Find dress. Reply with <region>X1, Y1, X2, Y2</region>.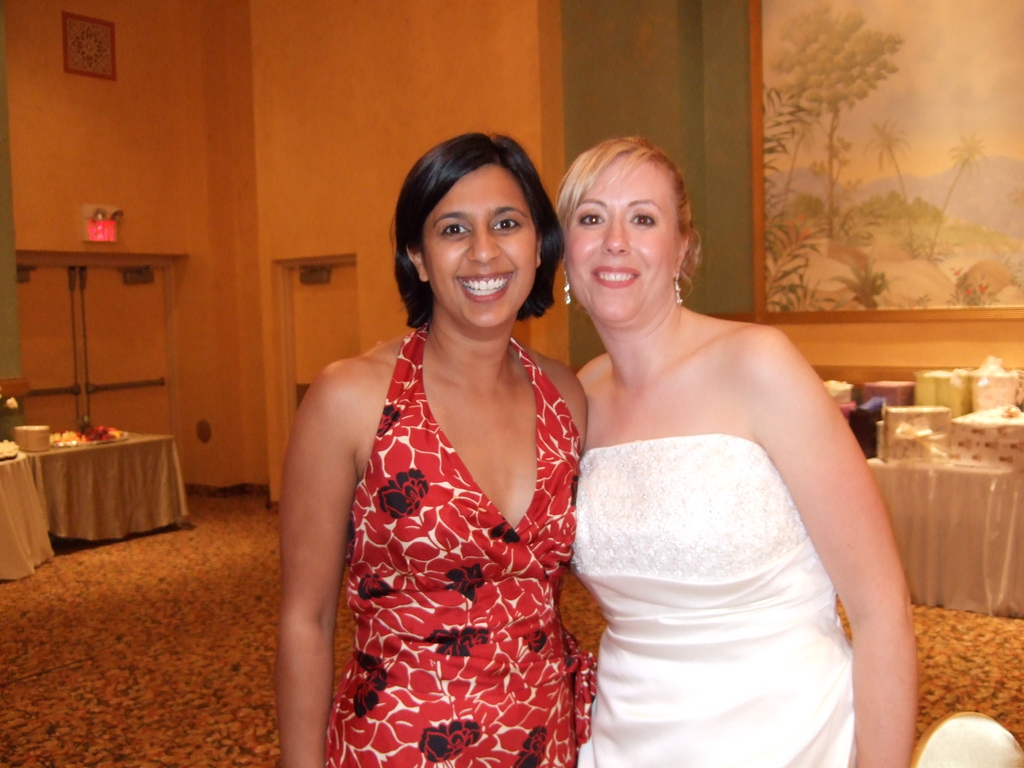
<region>325, 320, 599, 767</region>.
